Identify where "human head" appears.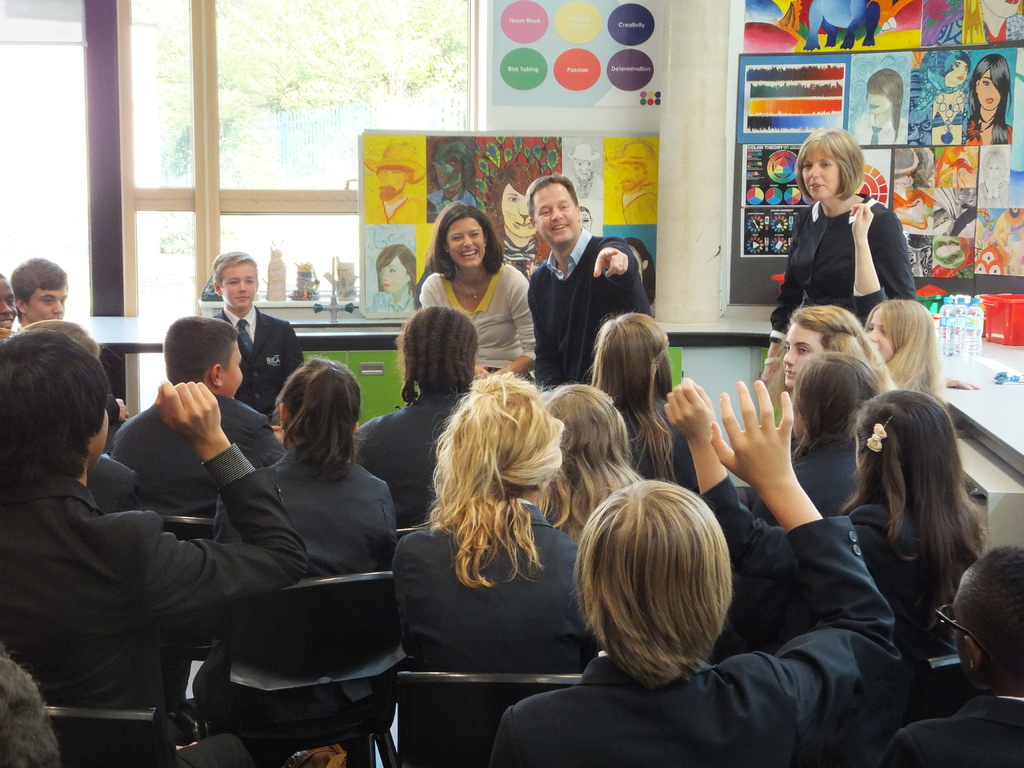
Appears at rect(865, 296, 934, 362).
